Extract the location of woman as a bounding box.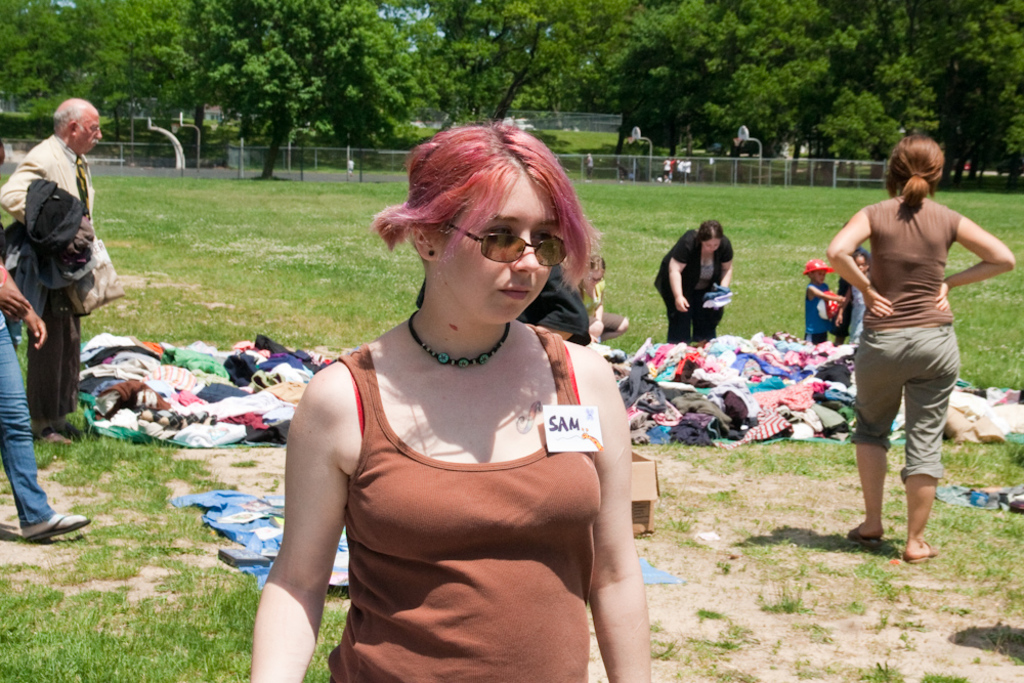
[x1=654, y1=220, x2=735, y2=341].
